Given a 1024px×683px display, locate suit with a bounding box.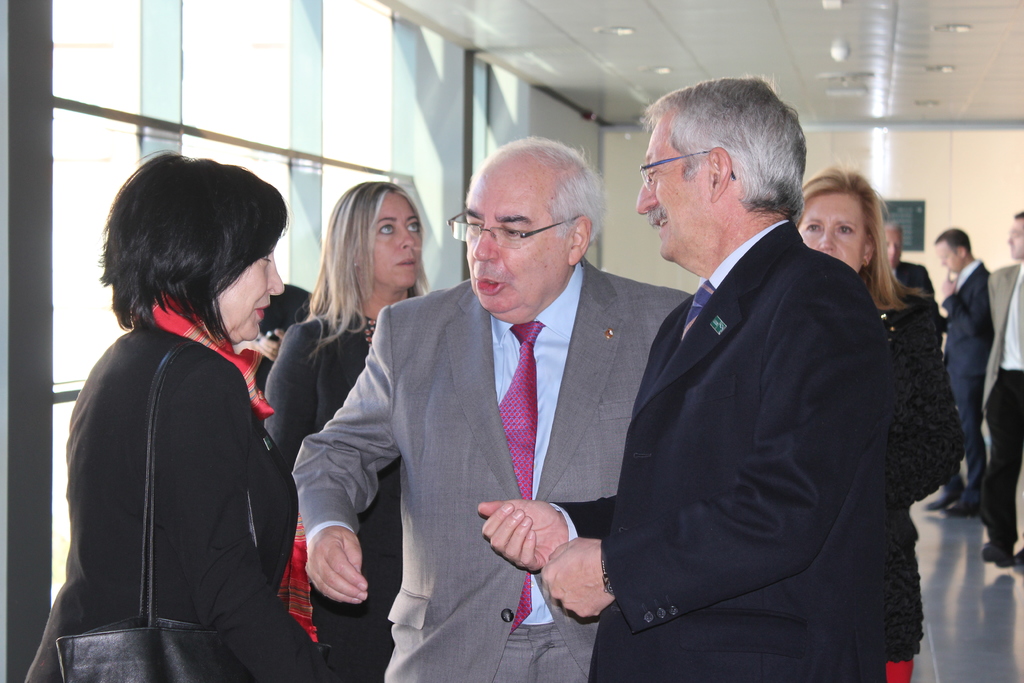
Located: (289, 255, 696, 682).
